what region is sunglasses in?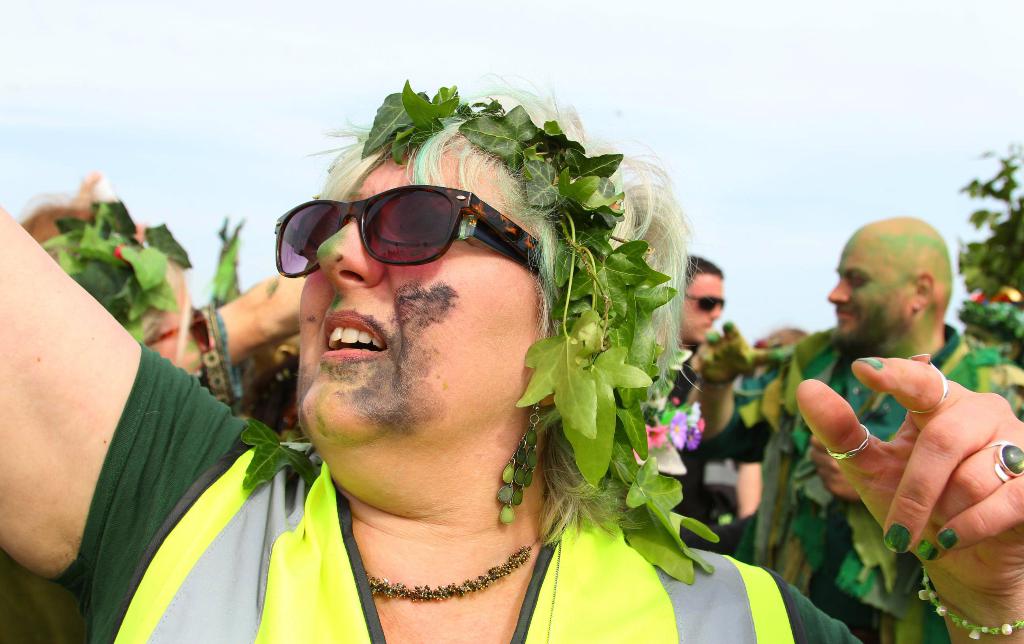
bbox=[690, 293, 729, 311].
